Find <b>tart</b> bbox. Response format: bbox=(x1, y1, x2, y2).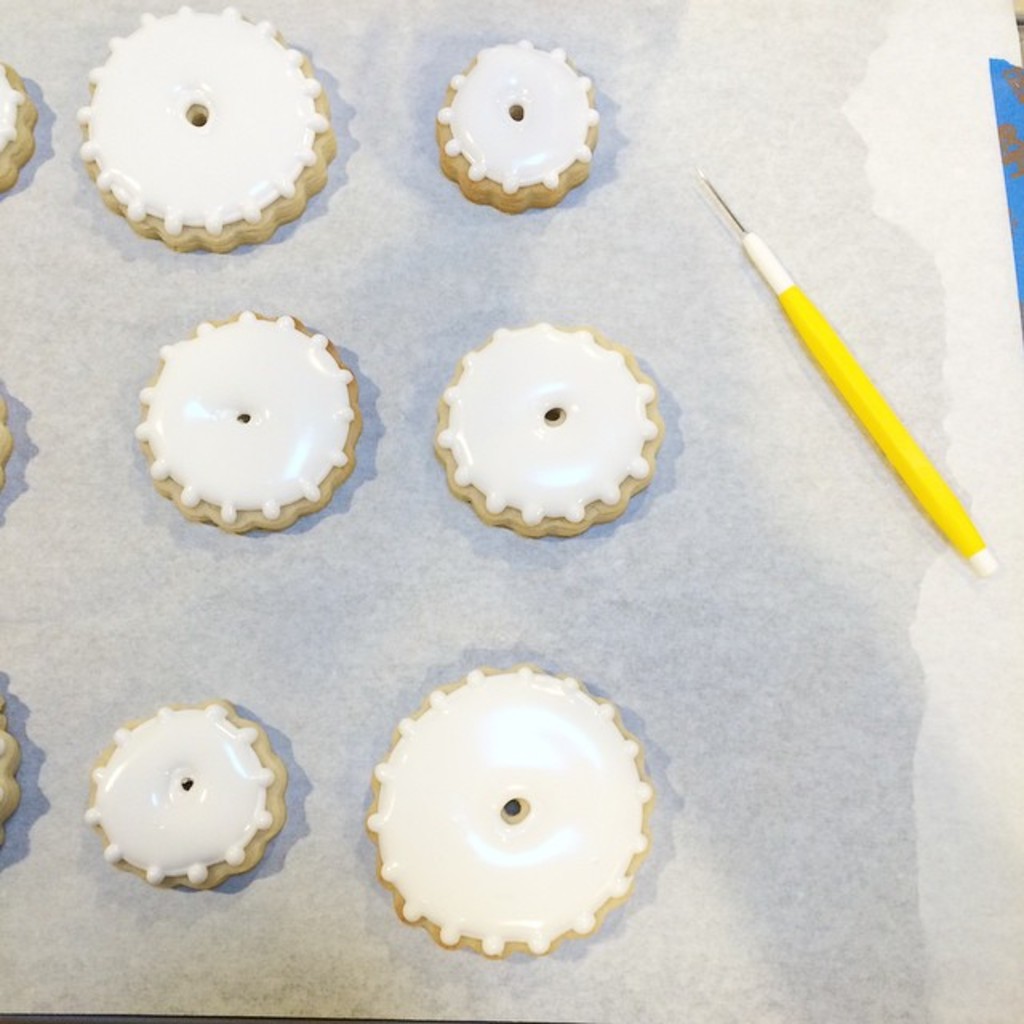
bbox=(427, 310, 669, 542).
